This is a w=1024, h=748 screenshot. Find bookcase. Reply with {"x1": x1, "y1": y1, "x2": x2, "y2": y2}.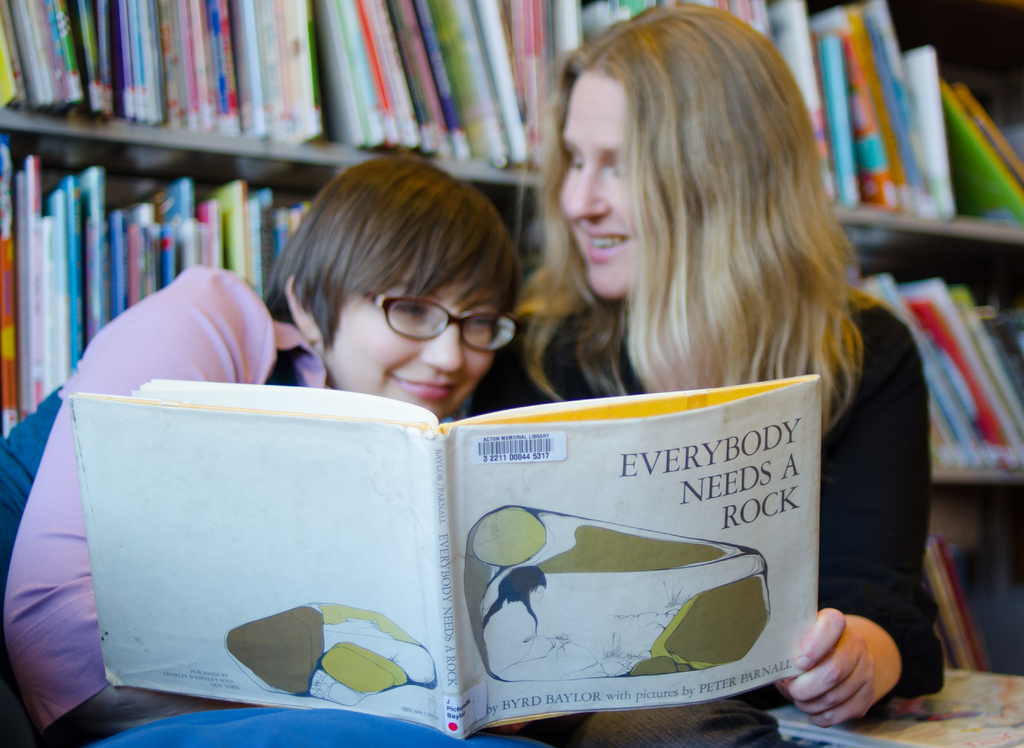
{"x1": 0, "y1": 0, "x2": 1023, "y2": 678}.
